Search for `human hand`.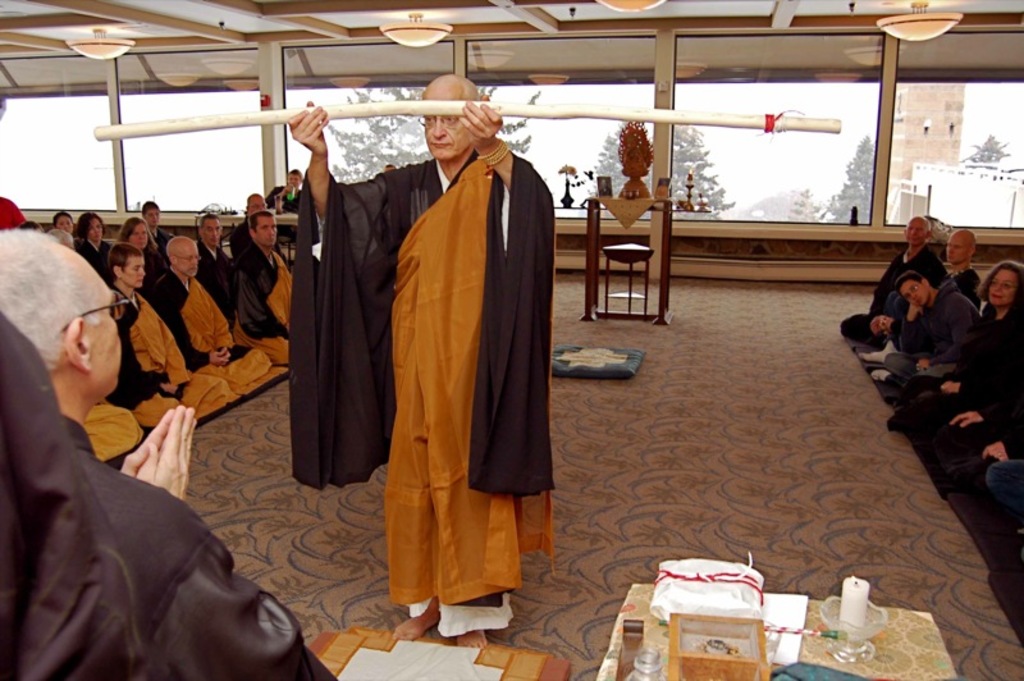
Found at bbox=[947, 411, 987, 428].
